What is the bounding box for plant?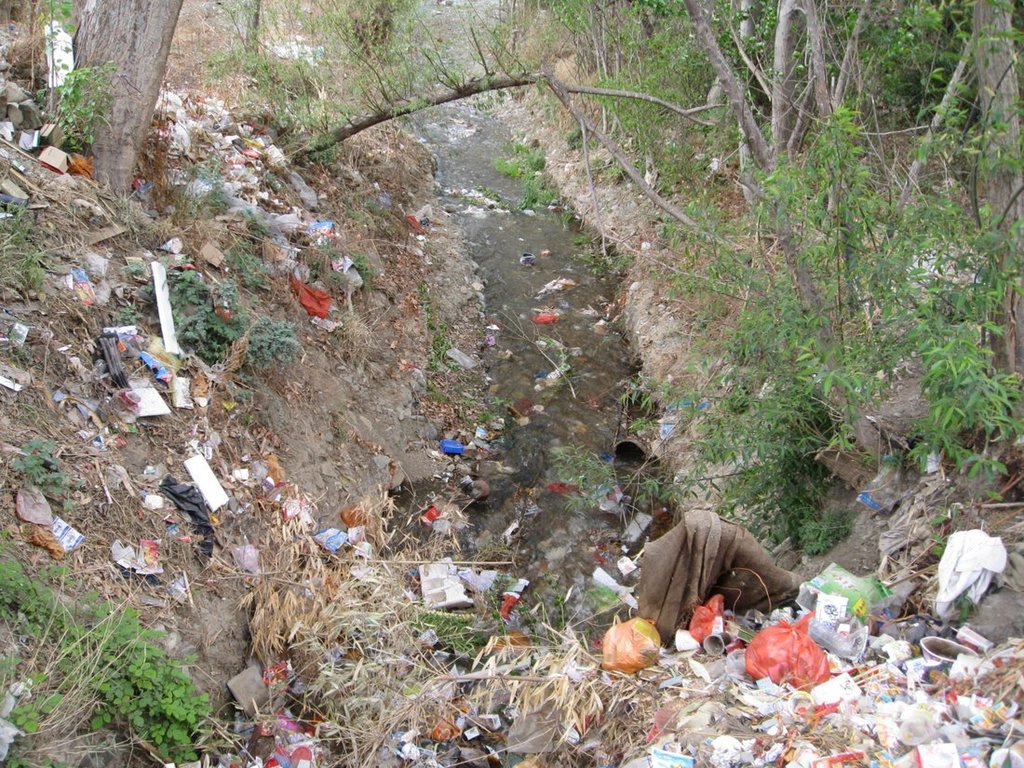
box=[2, 196, 51, 292].
